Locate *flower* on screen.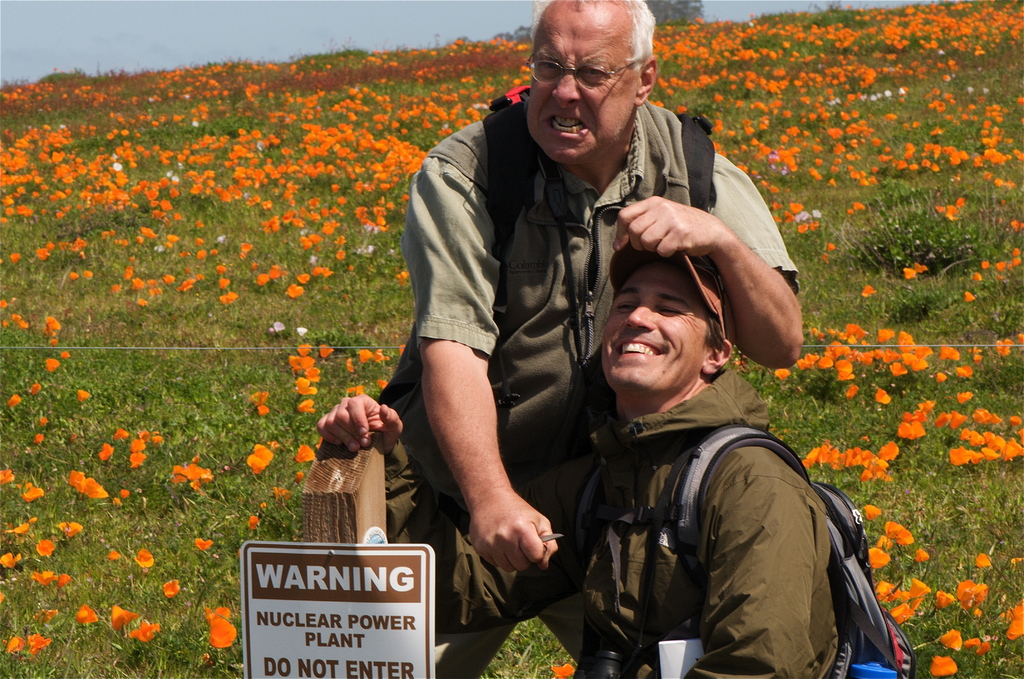
On screen at bbox=(206, 602, 234, 650).
